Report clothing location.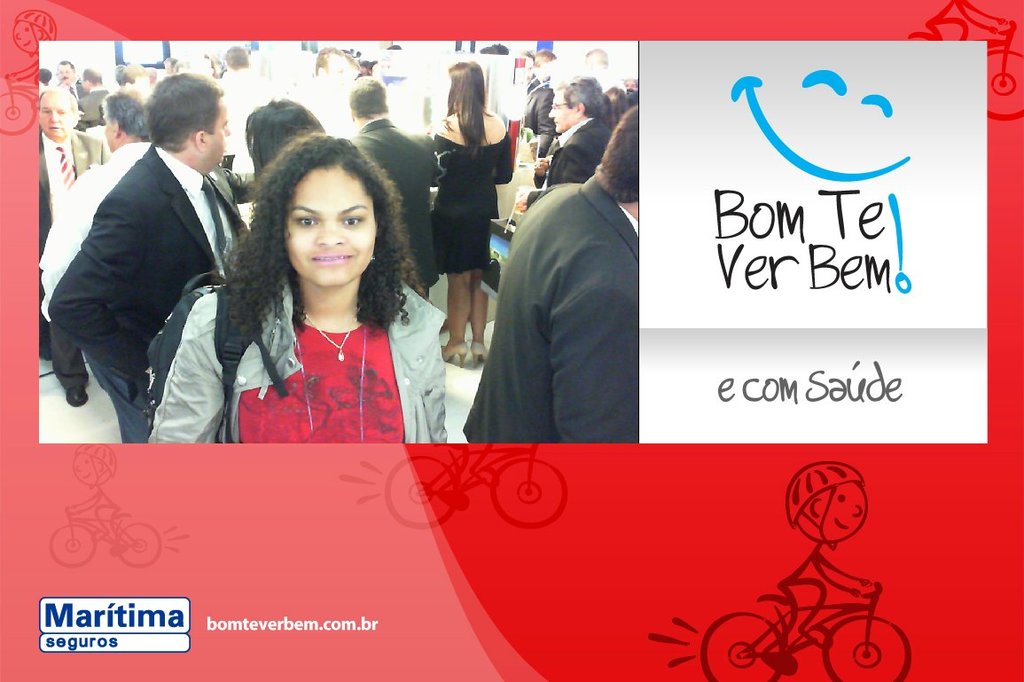
Report: bbox=[149, 275, 444, 444].
